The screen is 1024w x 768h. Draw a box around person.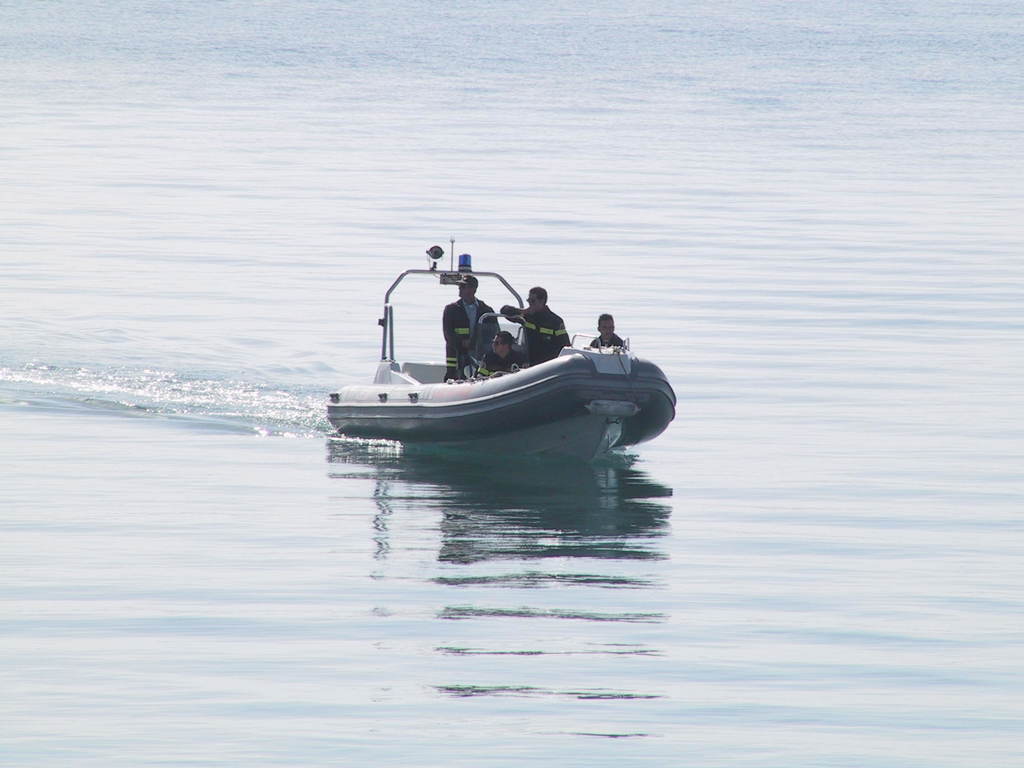
rect(504, 284, 572, 362).
